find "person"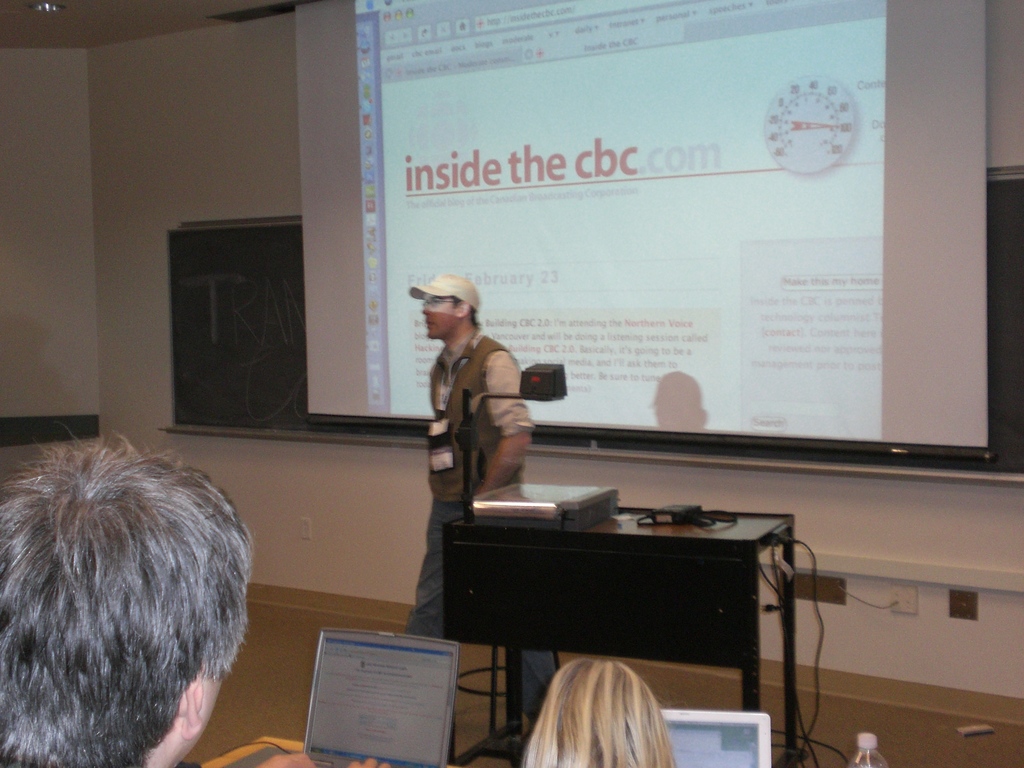
<region>516, 659, 674, 766</region>
